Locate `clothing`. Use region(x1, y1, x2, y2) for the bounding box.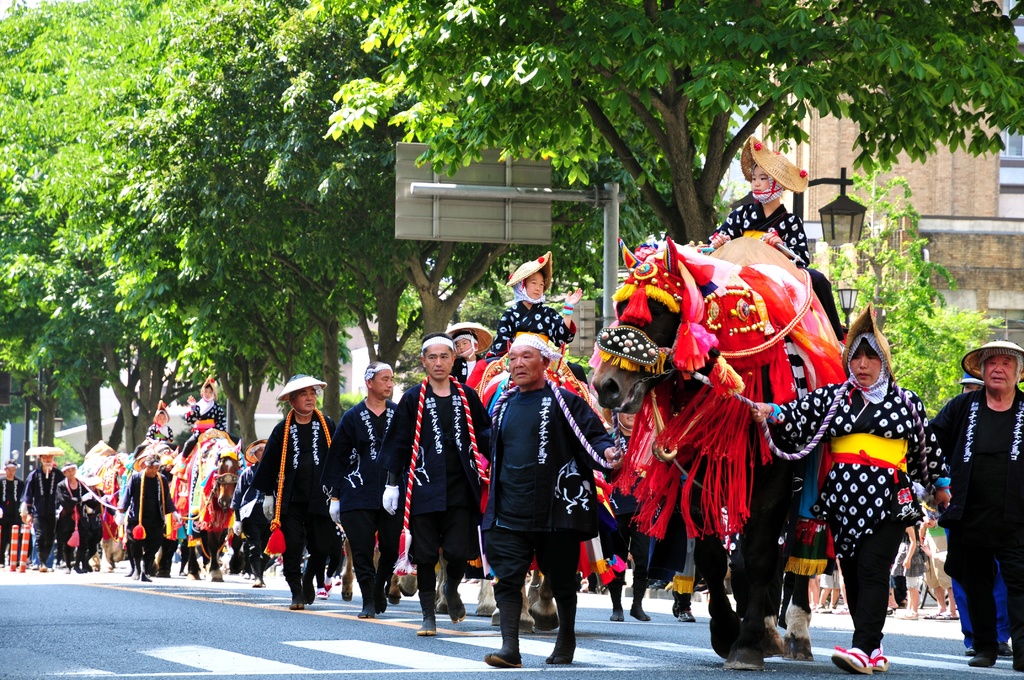
region(928, 386, 1023, 655).
